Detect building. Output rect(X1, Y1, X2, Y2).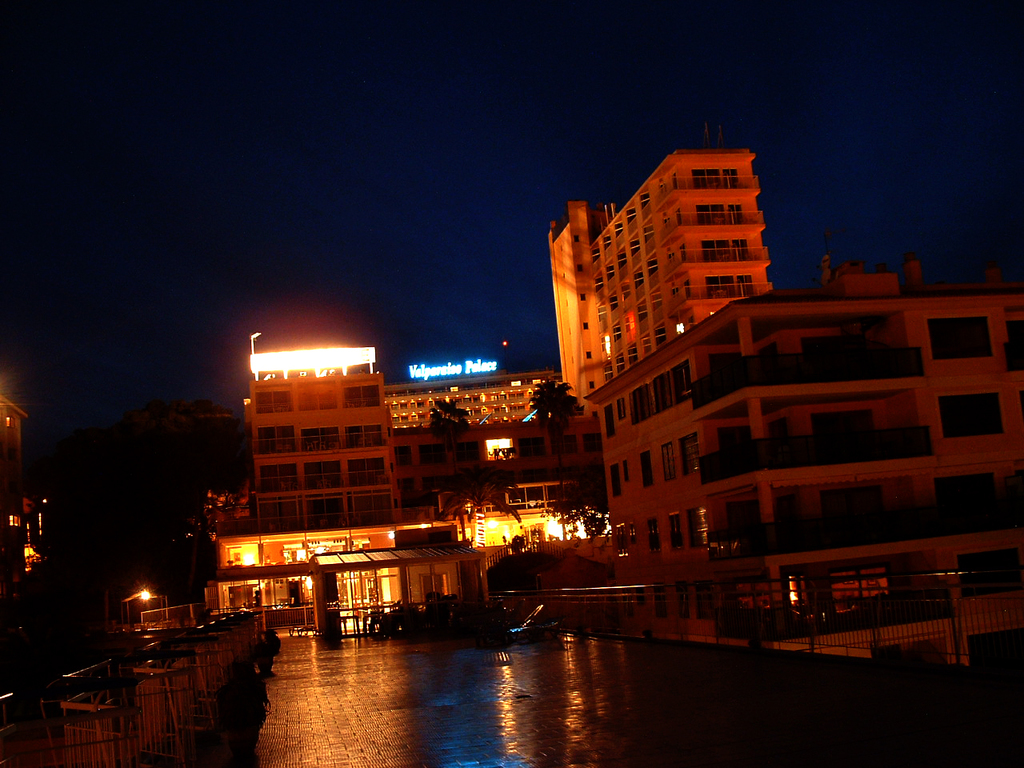
rect(384, 362, 560, 431).
